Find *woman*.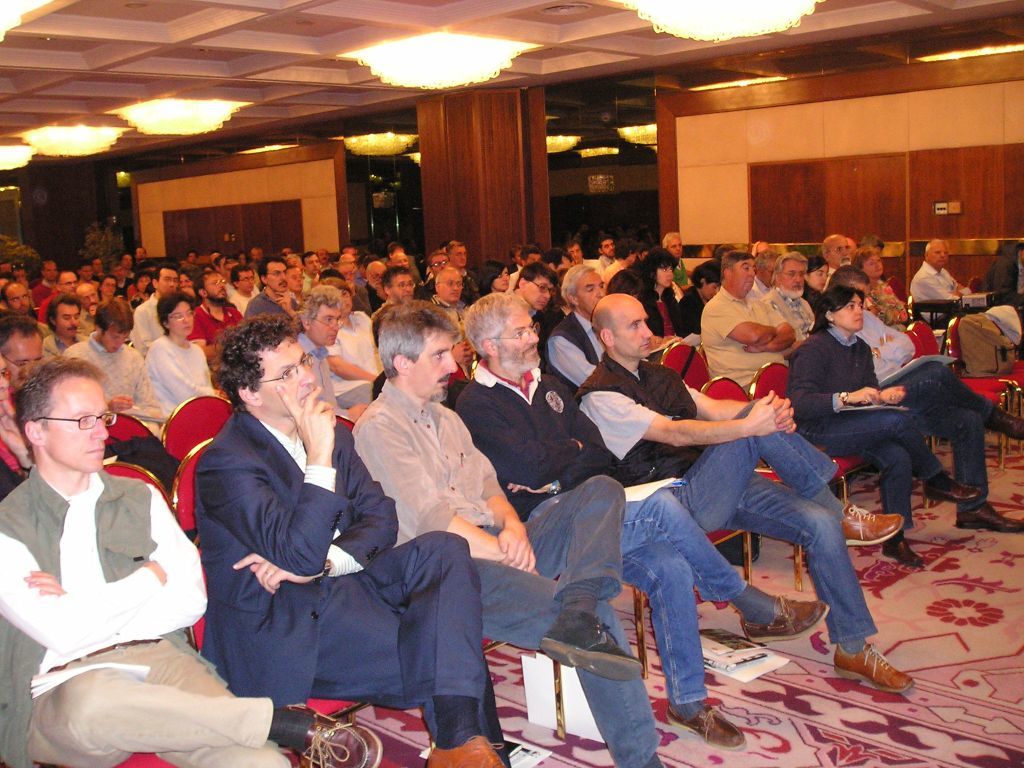
region(671, 253, 731, 341).
